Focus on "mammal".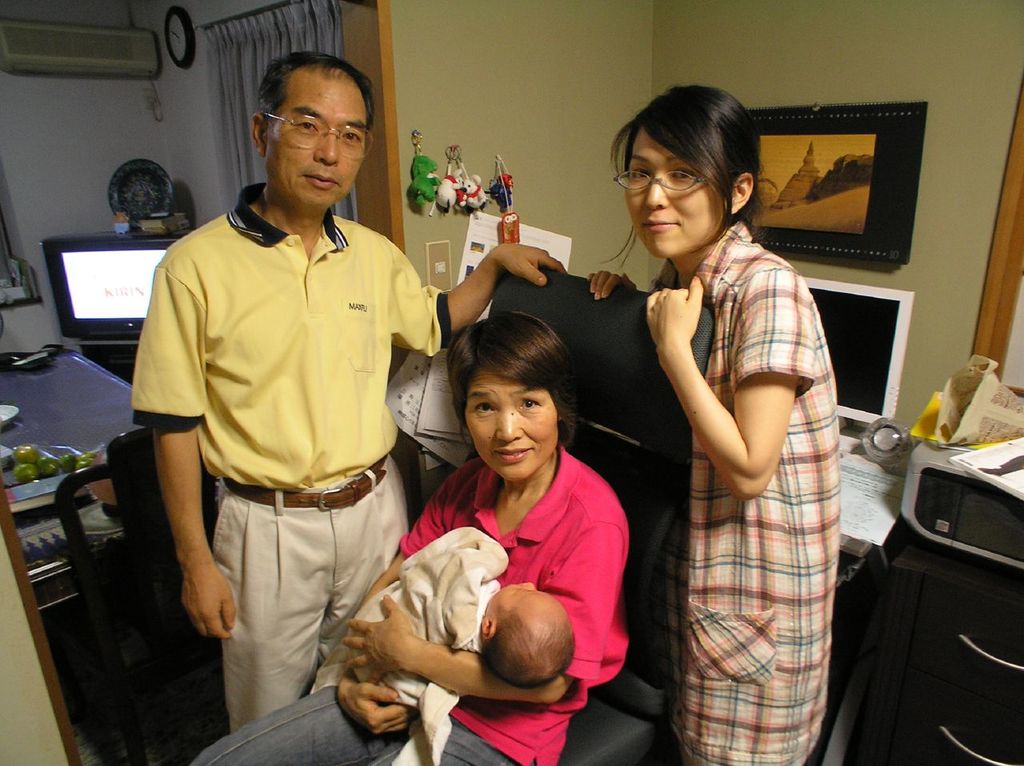
Focused at <bbox>462, 167, 490, 210</bbox>.
